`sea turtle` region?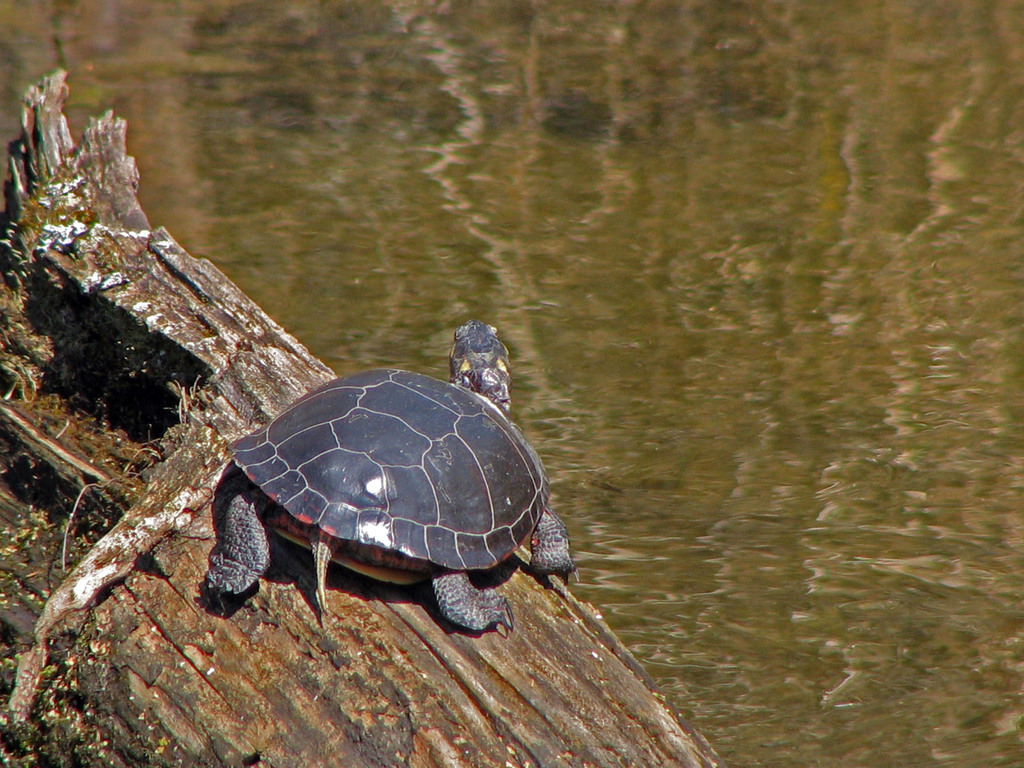
207:321:579:637
